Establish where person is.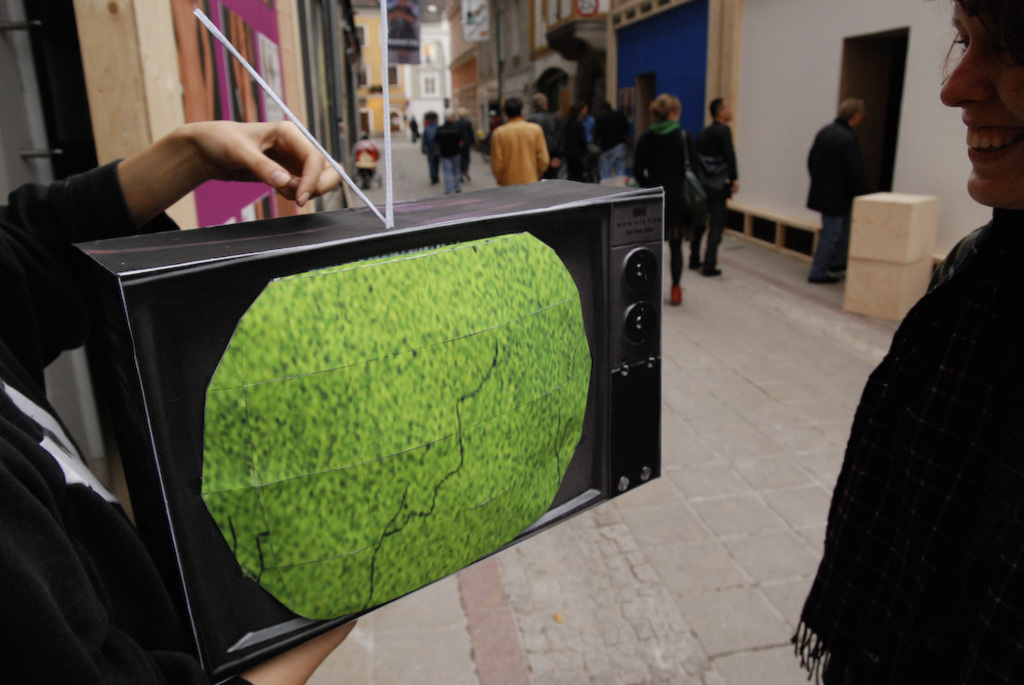
Established at [692, 97, 741, 279].
